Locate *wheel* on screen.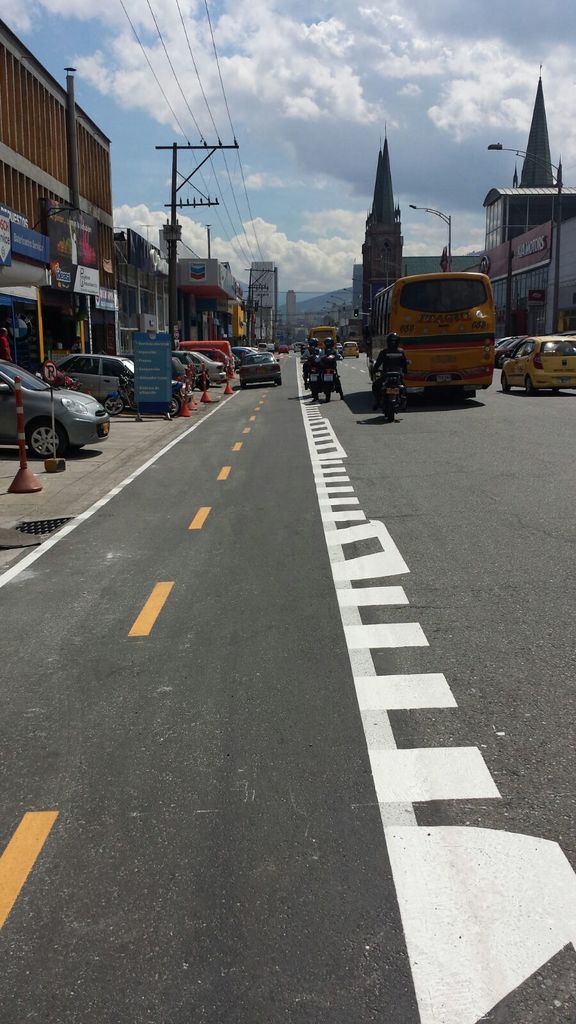
On screen at box(319, 382, 335, 399).
